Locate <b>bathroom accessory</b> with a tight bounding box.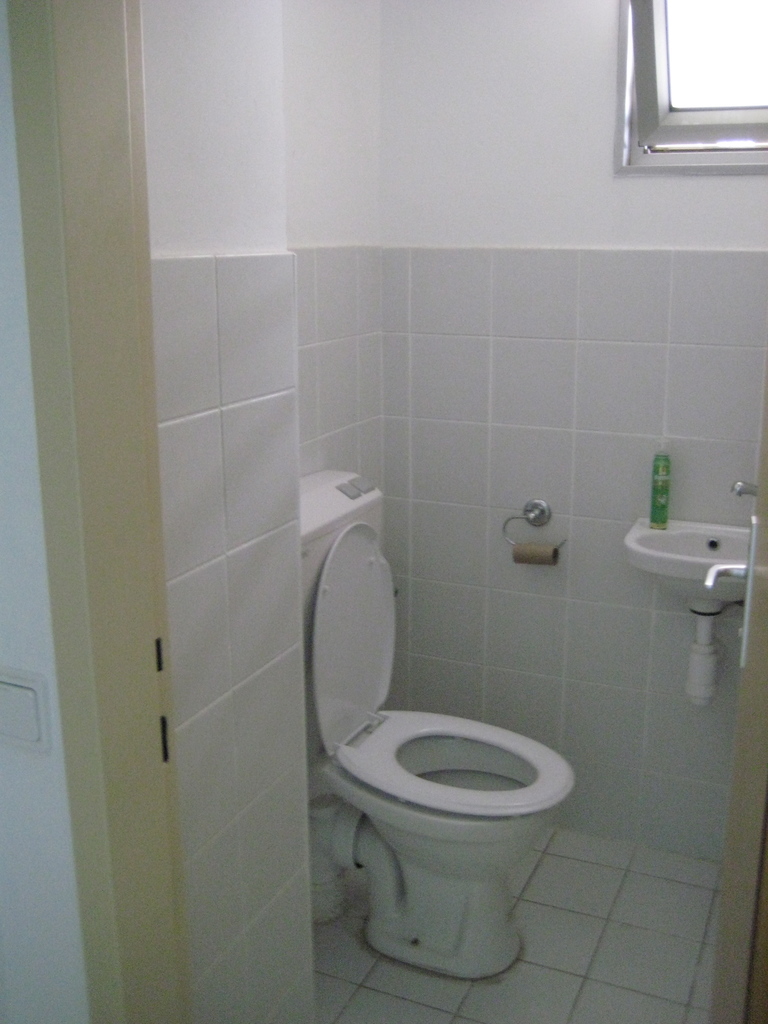
730/481/760/499.
